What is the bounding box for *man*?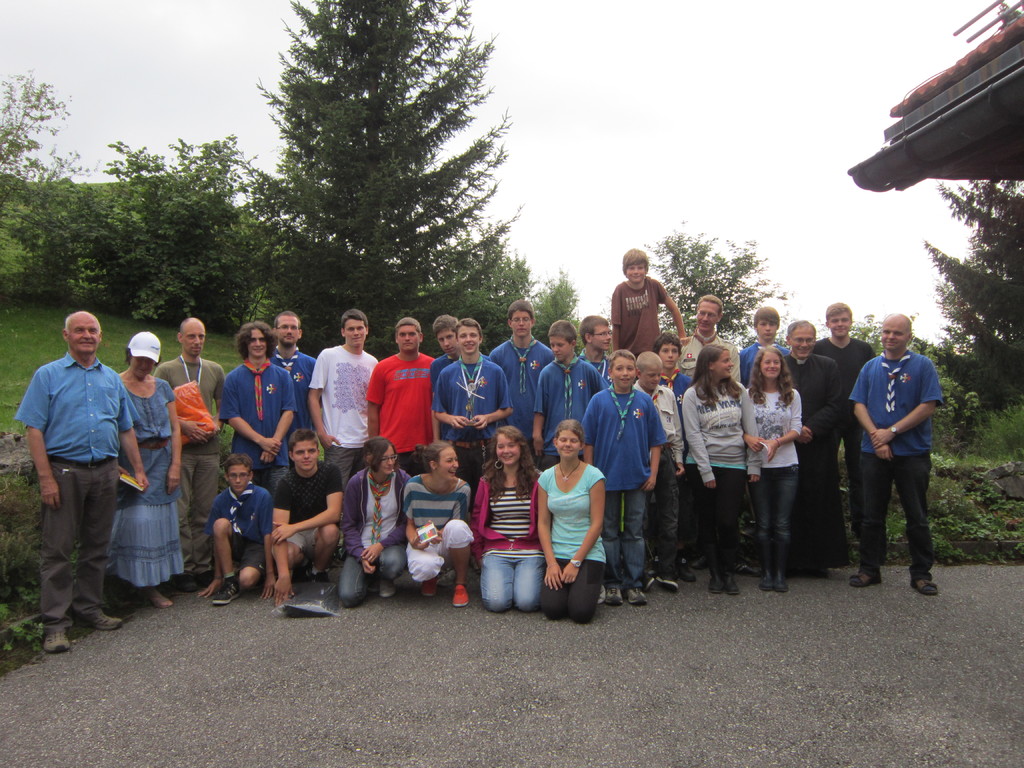
region(847, 312, 938, 595).
